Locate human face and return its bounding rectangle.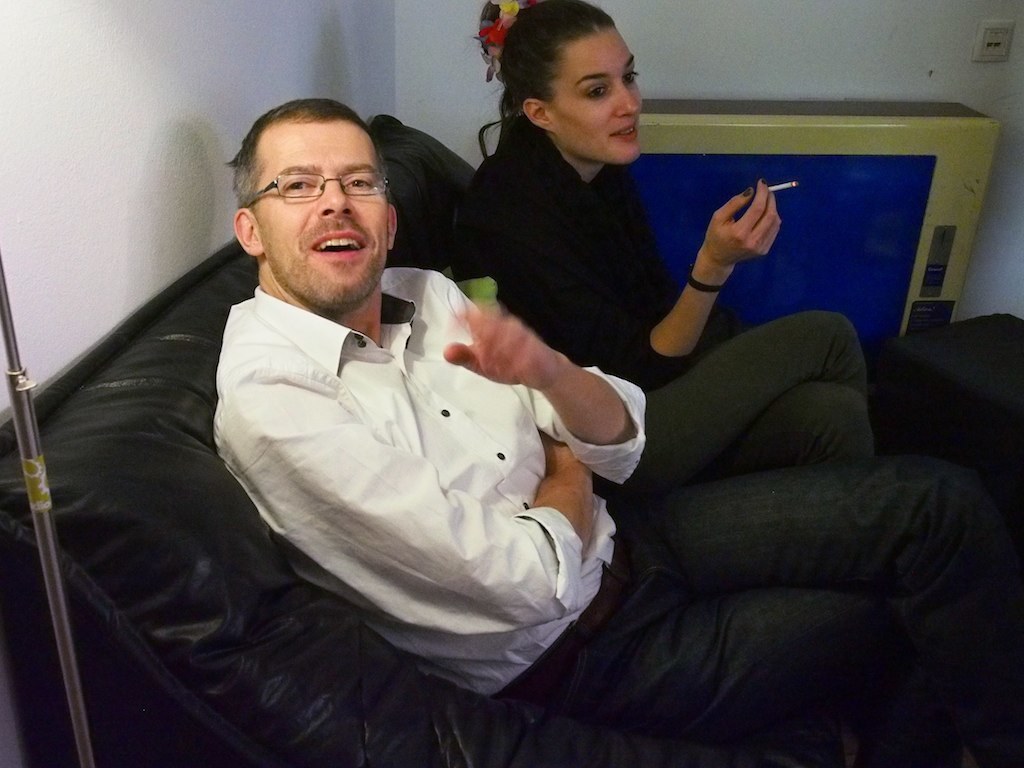
locate(551, 21, 643, 162).
